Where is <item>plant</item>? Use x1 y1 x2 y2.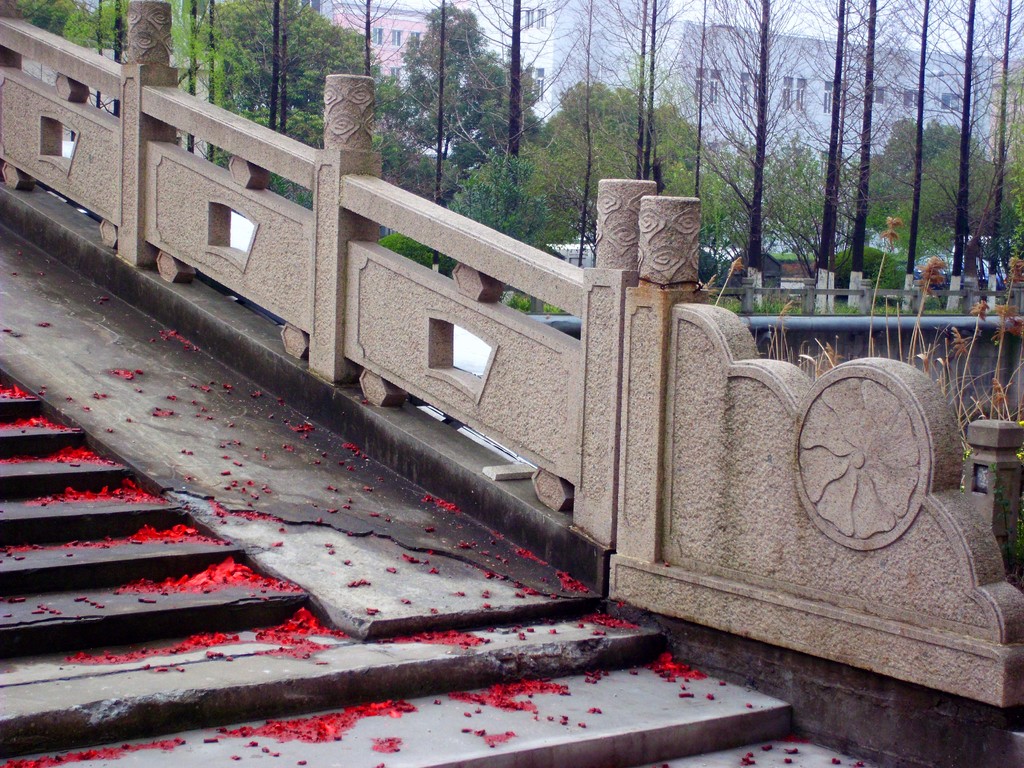
906 255 933 367.
